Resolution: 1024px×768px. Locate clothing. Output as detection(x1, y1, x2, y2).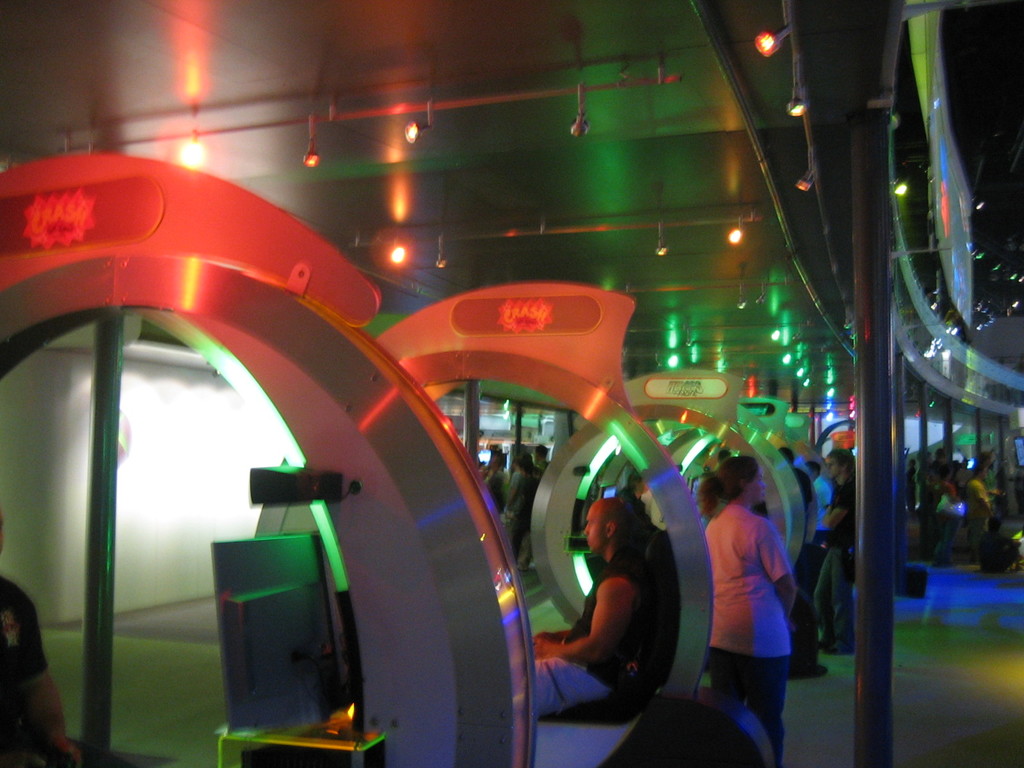
detection(961, 479, 993, 547).
